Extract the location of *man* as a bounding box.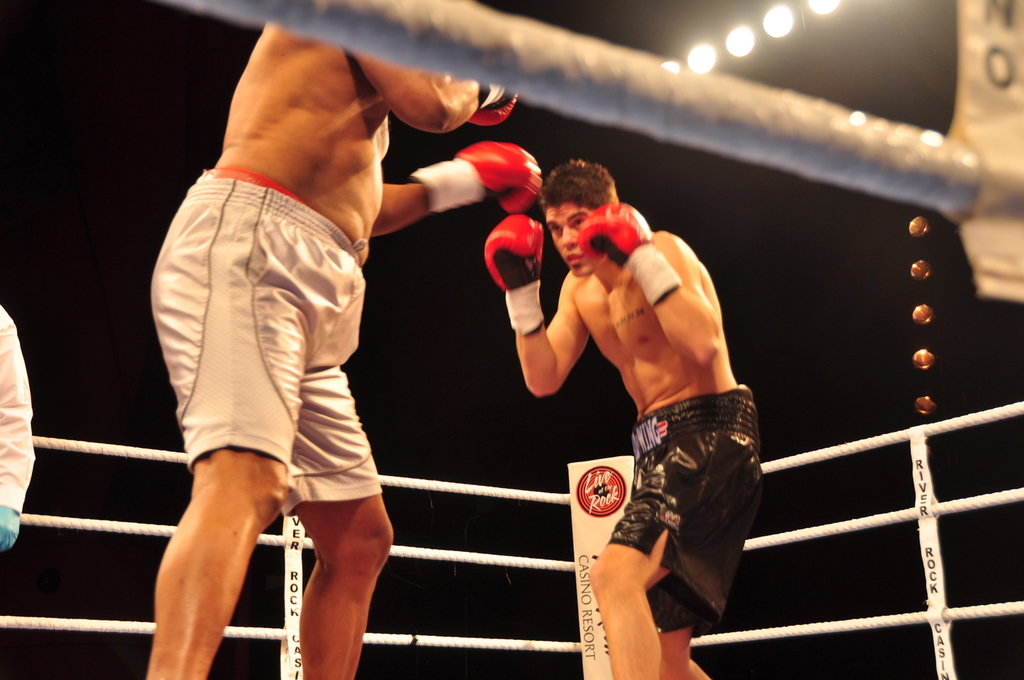
<region>499, 157, 786, 651</region>.
